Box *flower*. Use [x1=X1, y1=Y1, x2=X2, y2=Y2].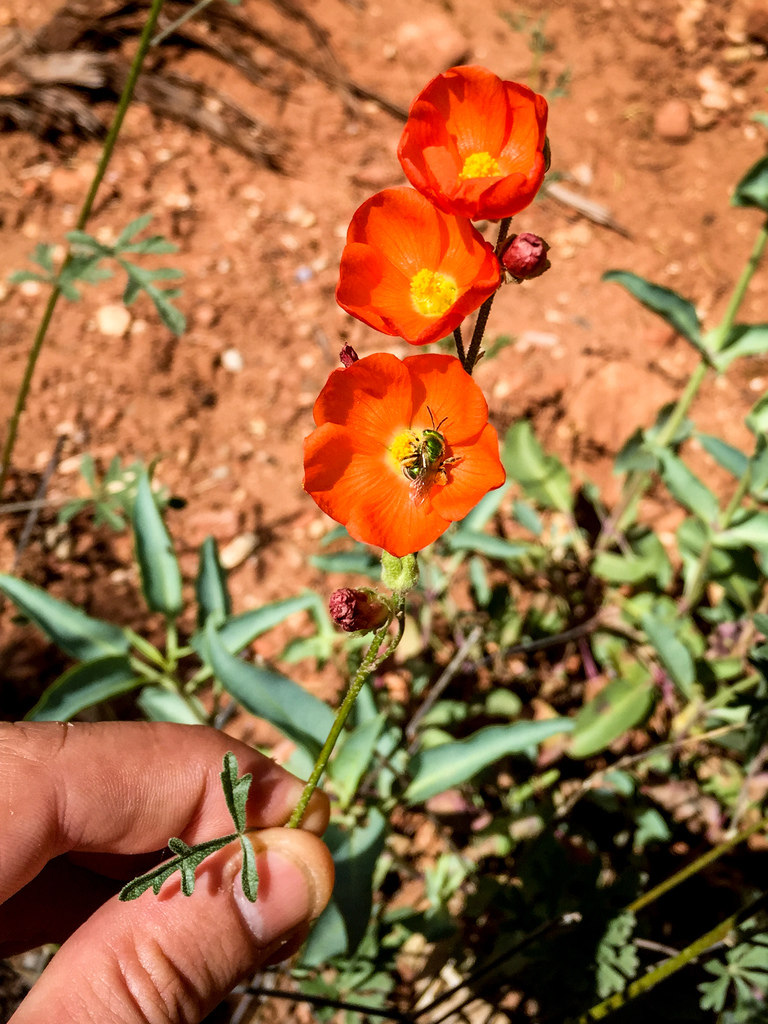
[x1=396, y1=61, x2=553, y2=223].
